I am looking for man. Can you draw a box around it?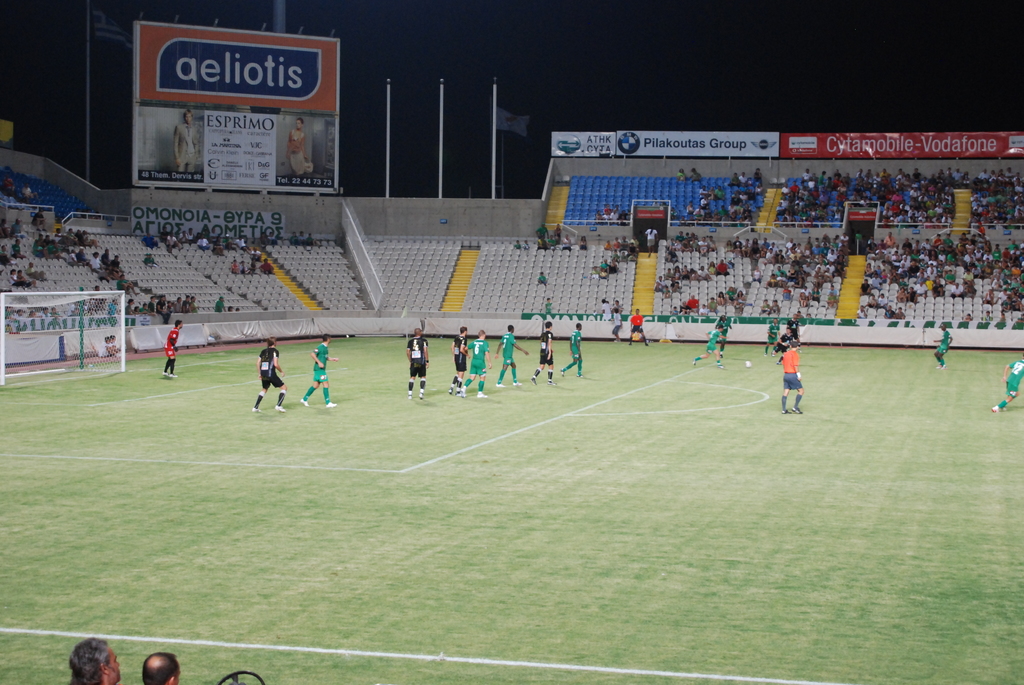
Sure, the bounding box is BBox(780, 338, 803, 415).
